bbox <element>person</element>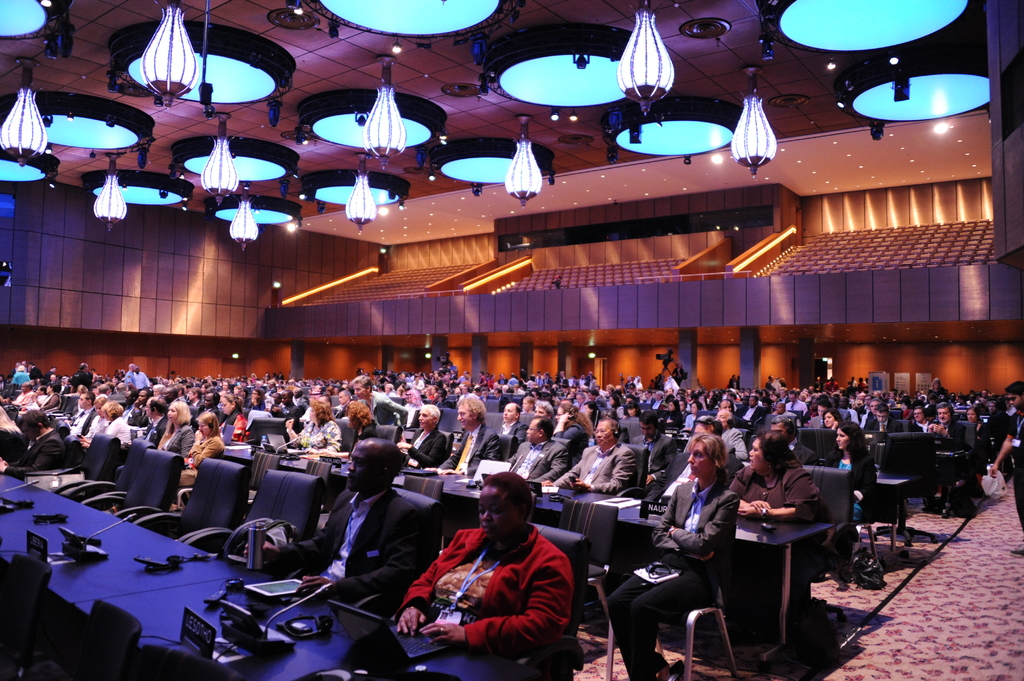
810,397,831,426
